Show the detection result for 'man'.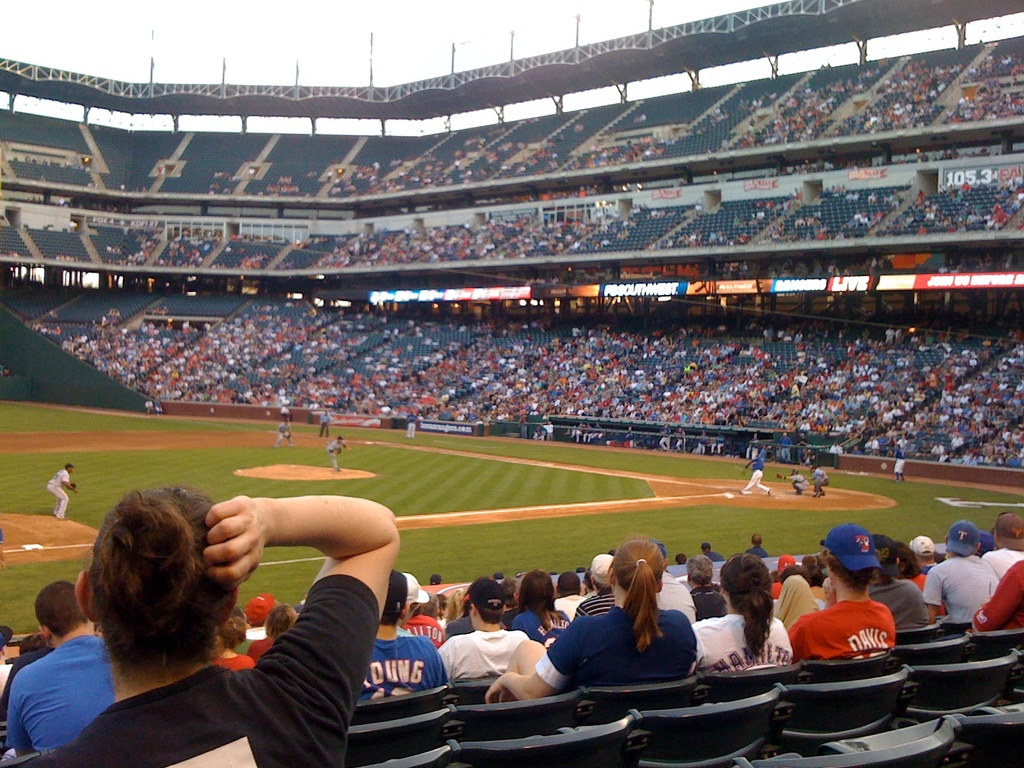
<box>324,437,351,471</box>.
